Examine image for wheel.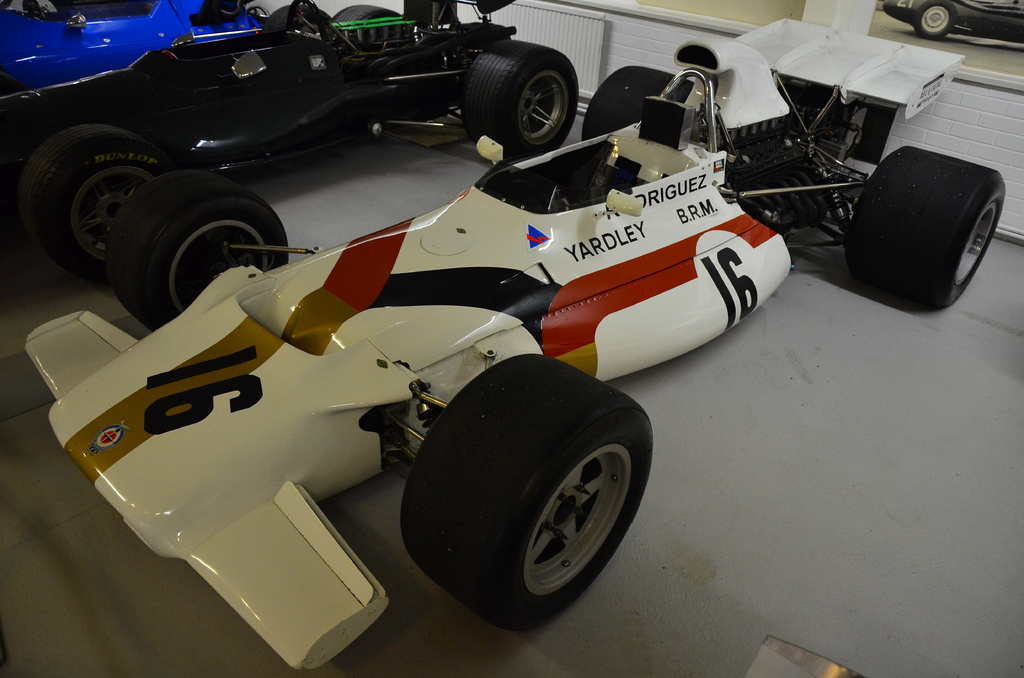
Examination result: bbox=(15, 122, 169, 282).
